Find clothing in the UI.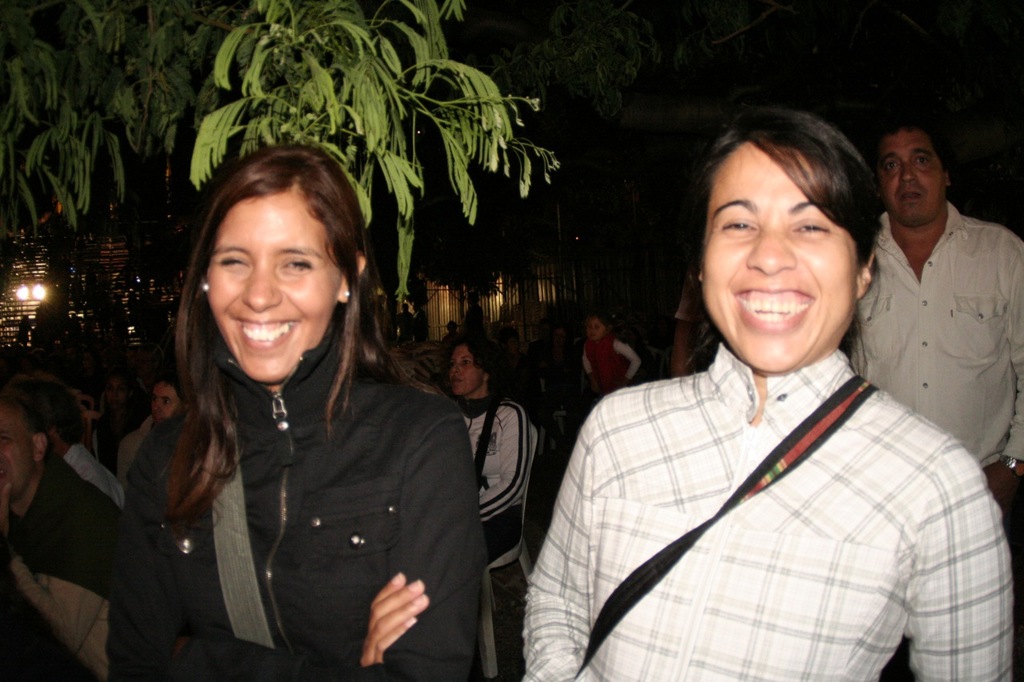
UI element at <region>116, 308, 488, 681</region>.
